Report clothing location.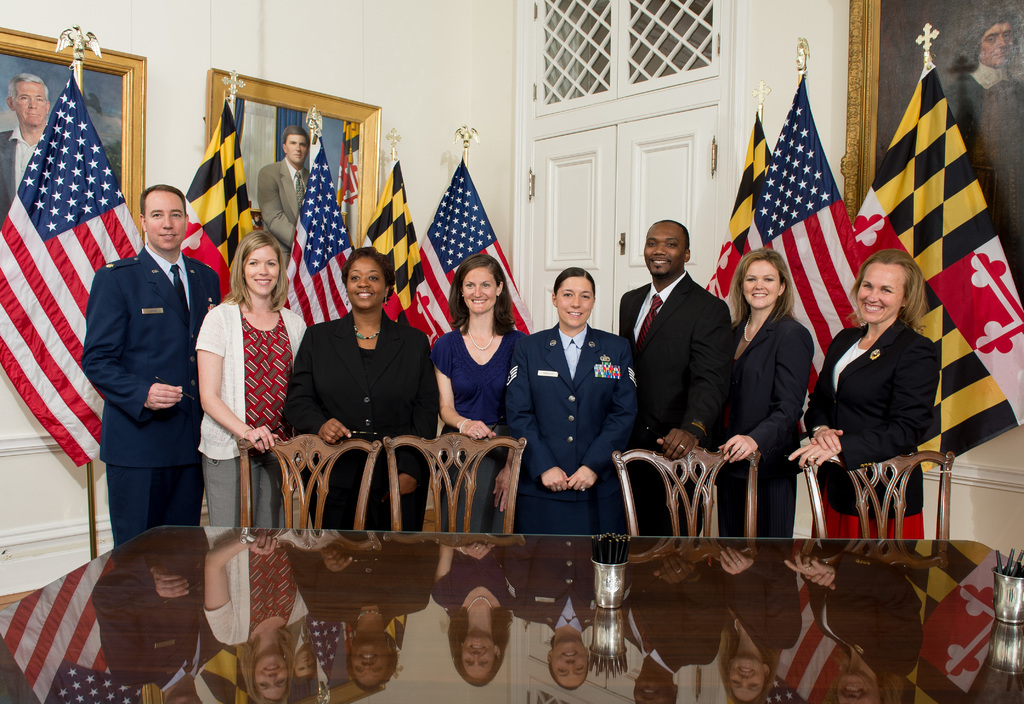
Report: pyautogui.locateOnScreen(505, 324, 641, 536).
